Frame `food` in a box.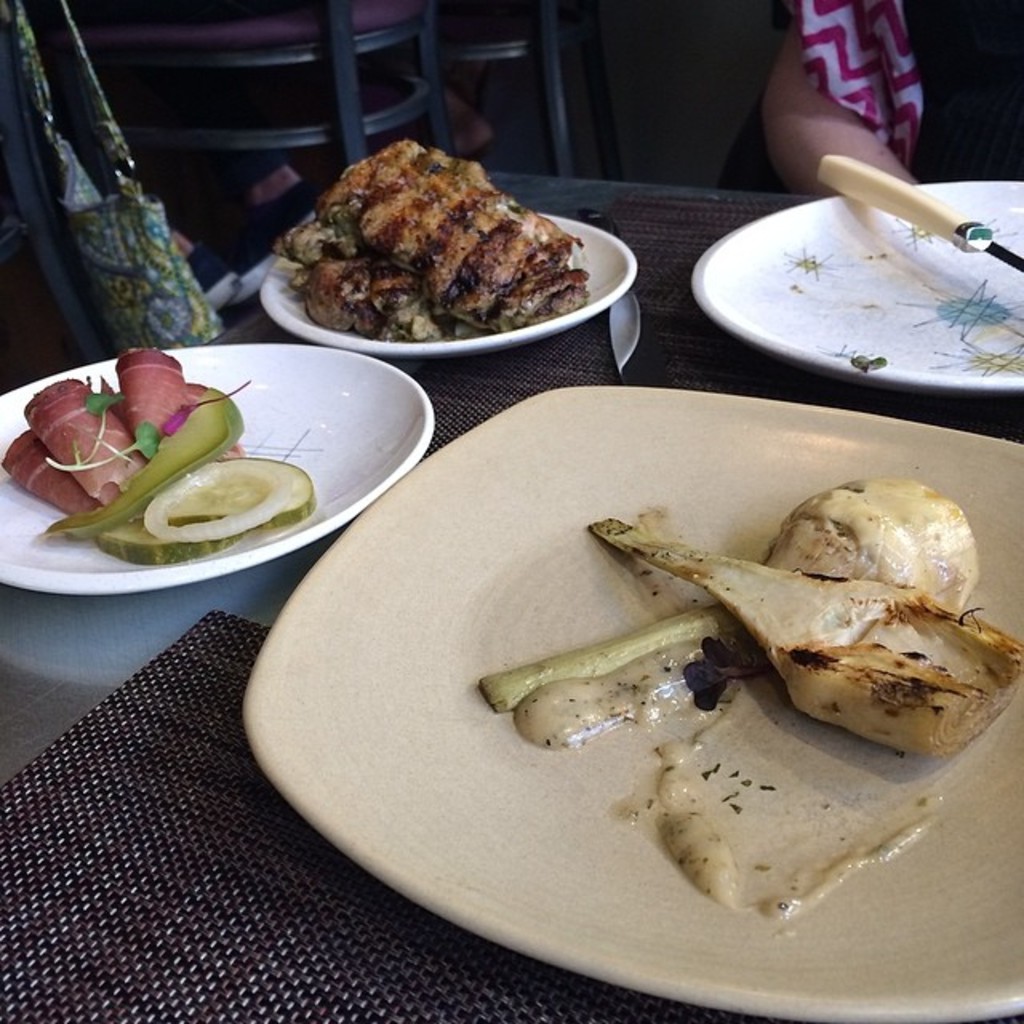
x1=478 y1=469 x2=1022 y2=928.
